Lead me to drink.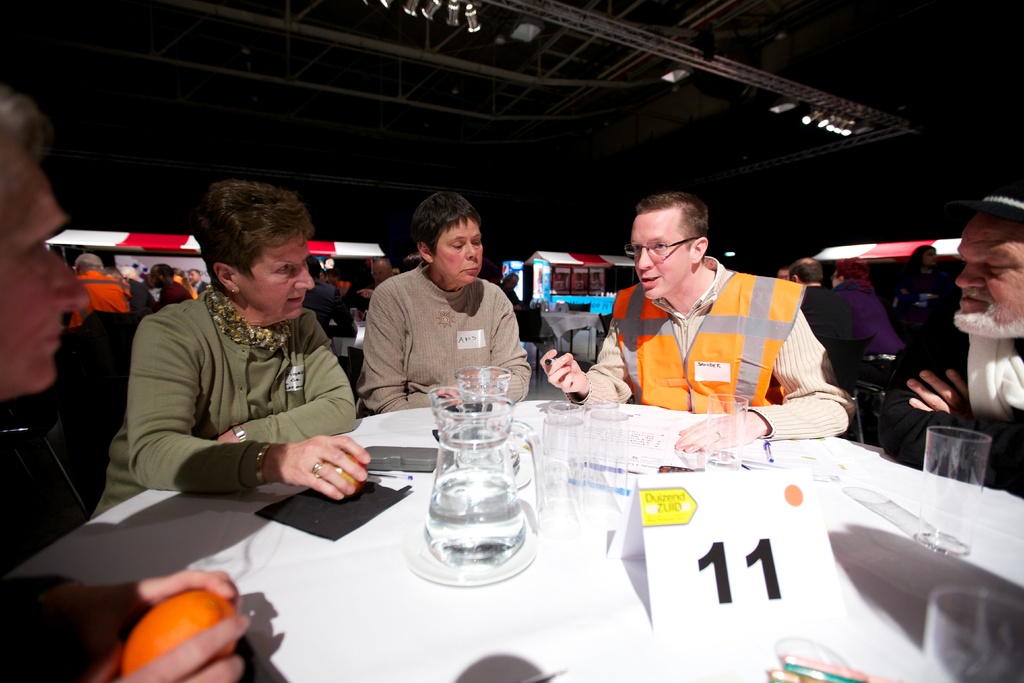
Lead to <region>420, 469, 529, 566</region>.
